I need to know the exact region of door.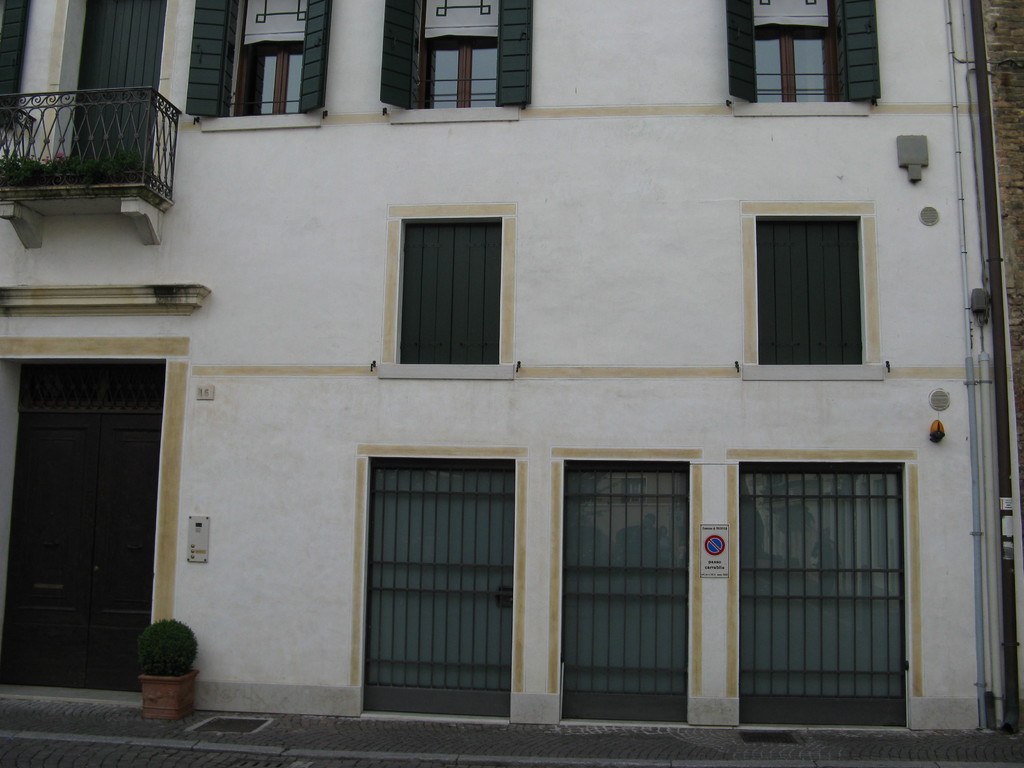
Region: Rect(17, 344, 165, 675).
